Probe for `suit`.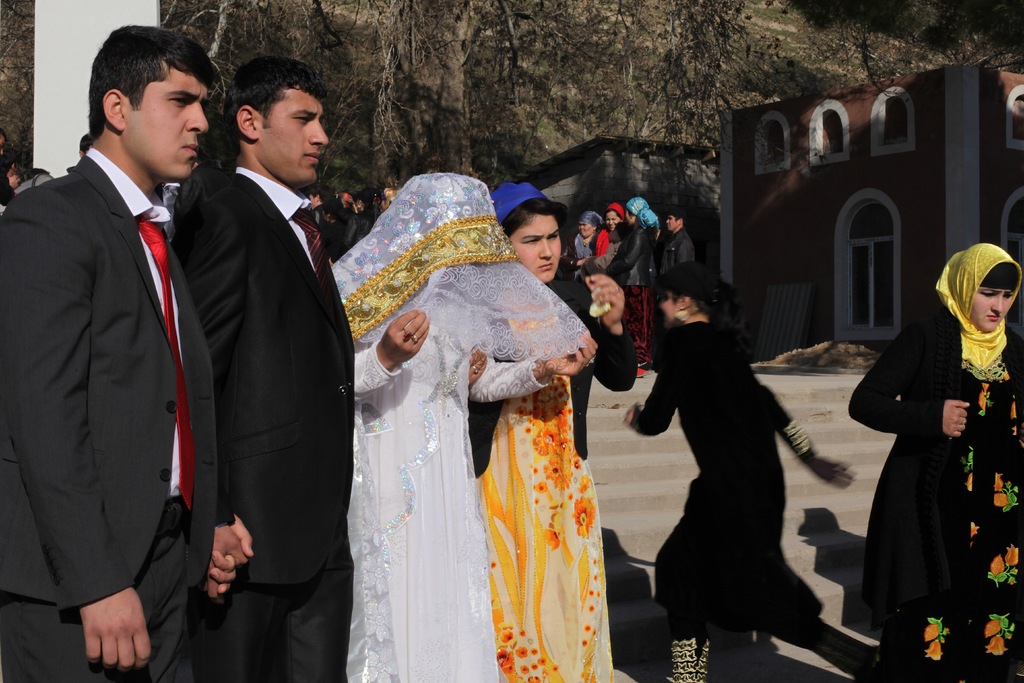
Probe result: 158,56,355,669.
